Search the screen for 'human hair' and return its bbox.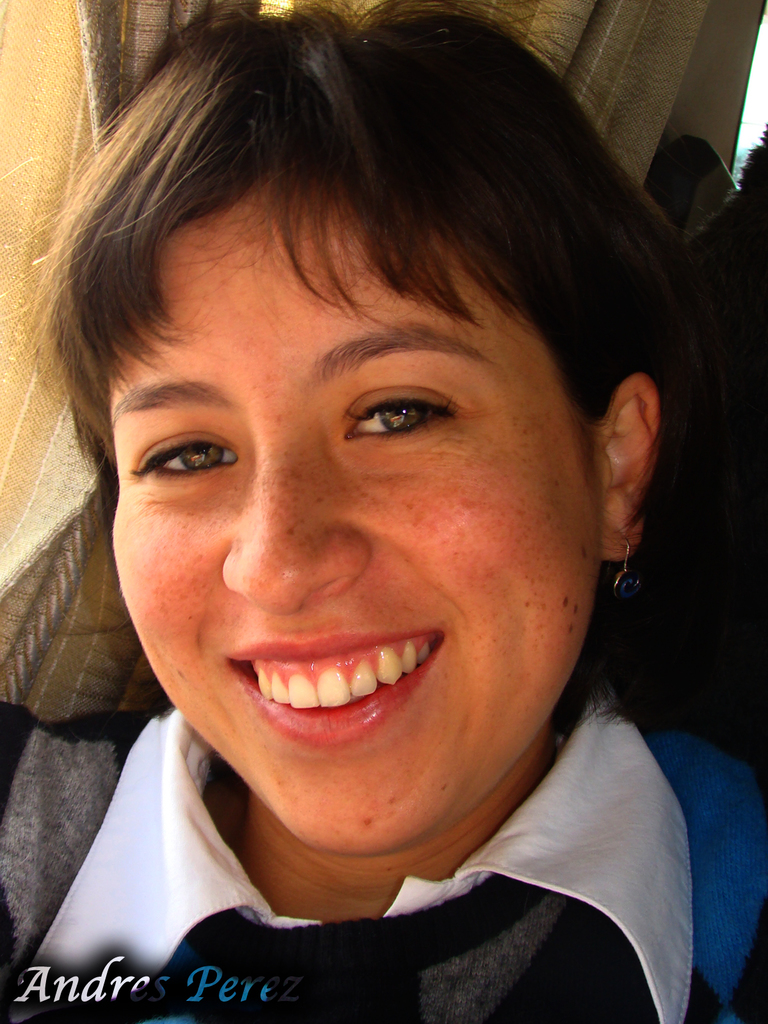
Found: [47, 0, 705, 526].
